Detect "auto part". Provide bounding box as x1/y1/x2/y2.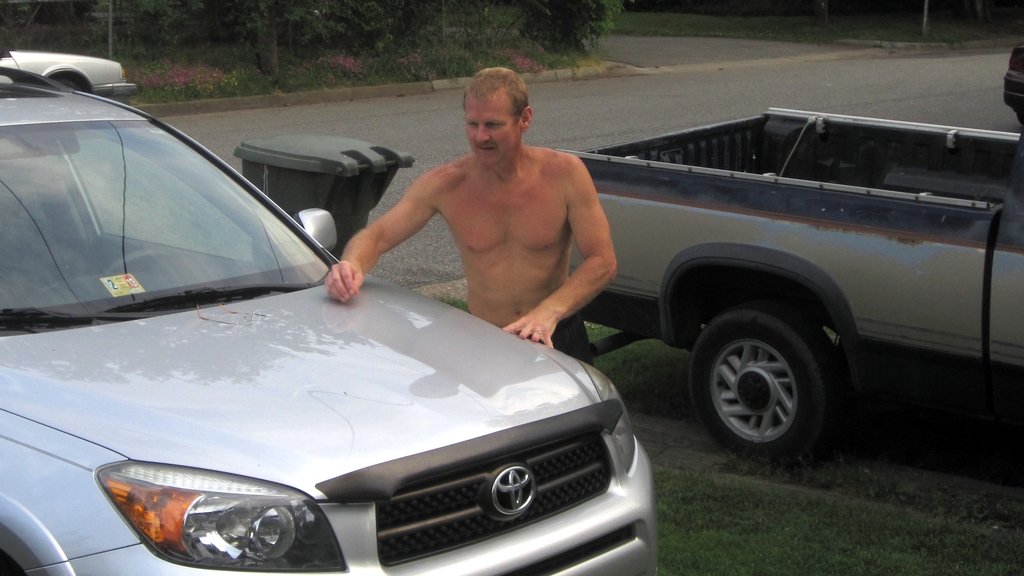
93/451/324/569.
